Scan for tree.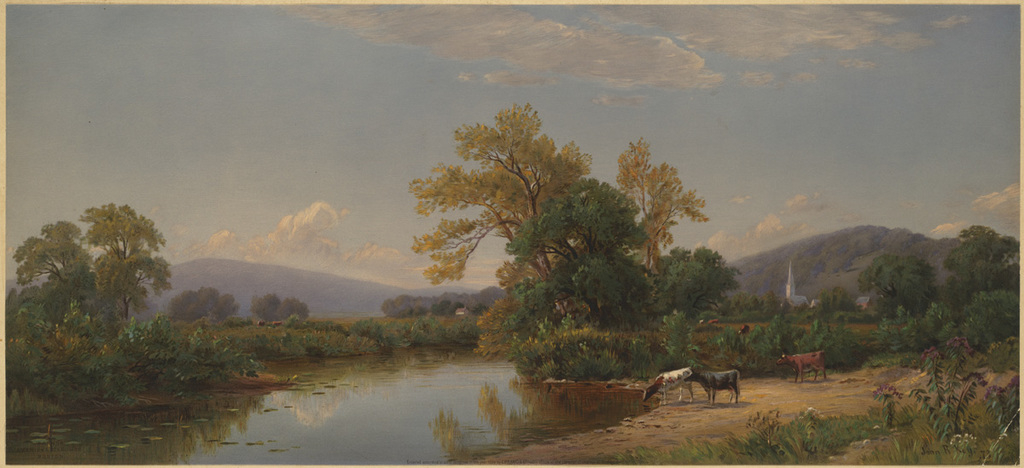
Scan result: Rect(859, 250, 941, 312).
